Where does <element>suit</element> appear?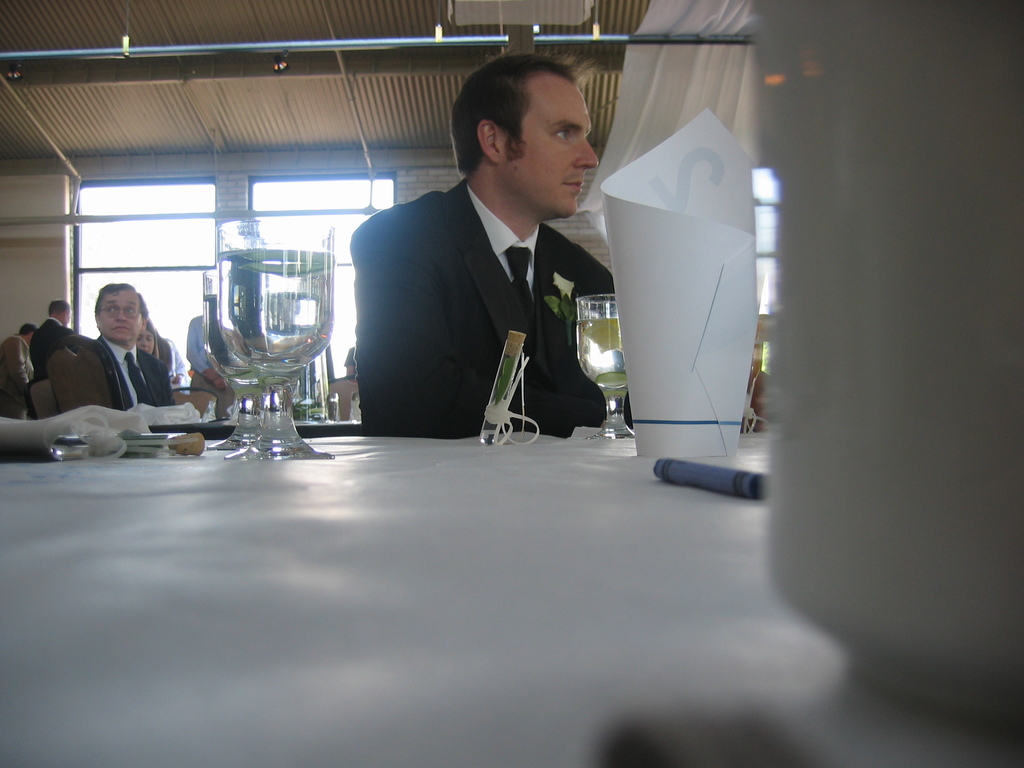
Appears at pyautogui.locateOnScreen(397, 146, 612, 444).
